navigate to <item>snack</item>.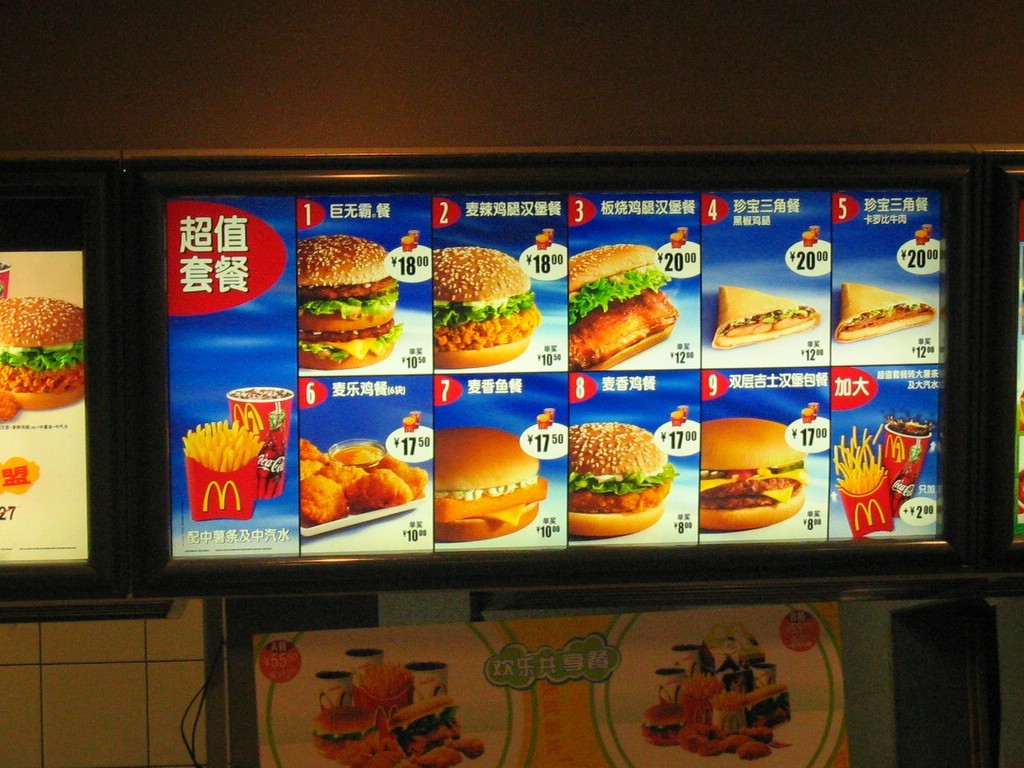
Navigation target: crop(835, 282, 936, 342).
